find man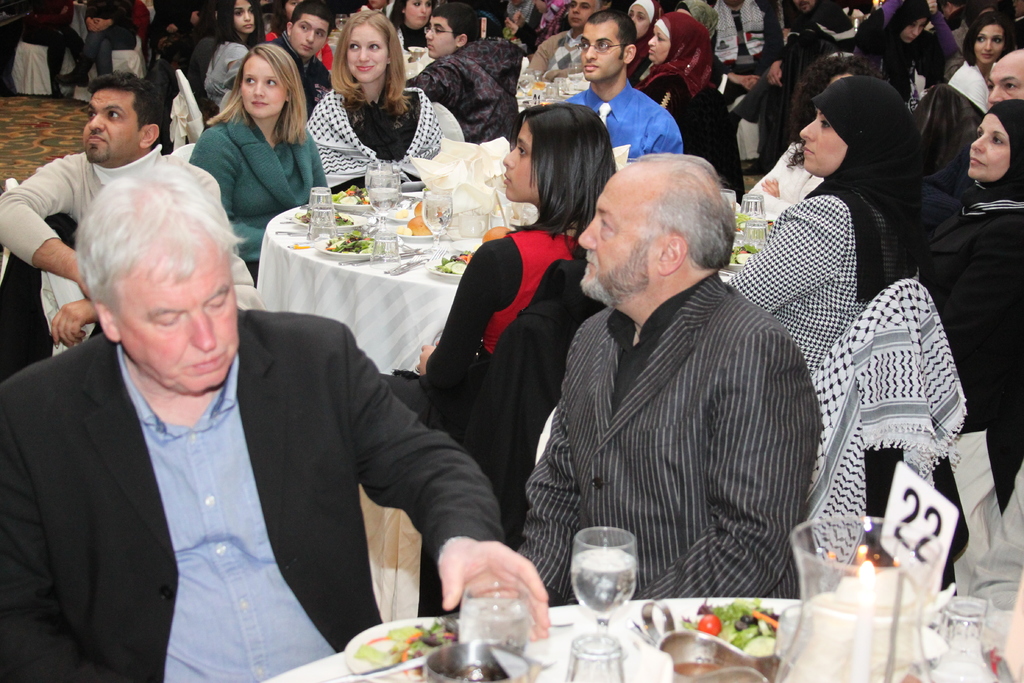
select_region(509, 149, 826, 615)
